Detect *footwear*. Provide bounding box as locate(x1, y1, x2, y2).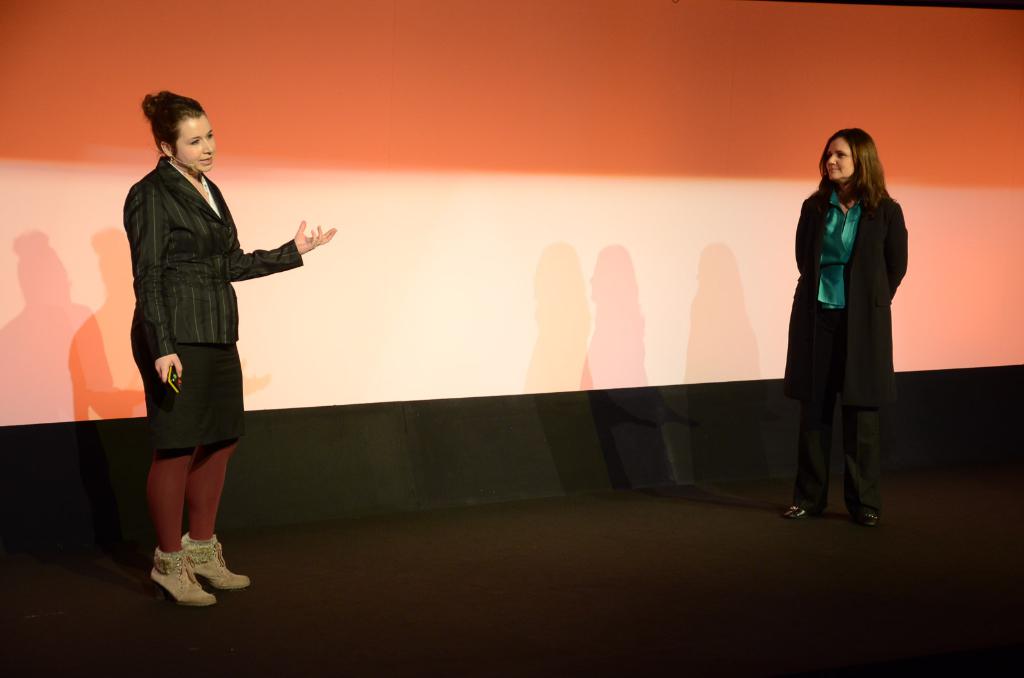
locate(179, 532, 253, 594).
